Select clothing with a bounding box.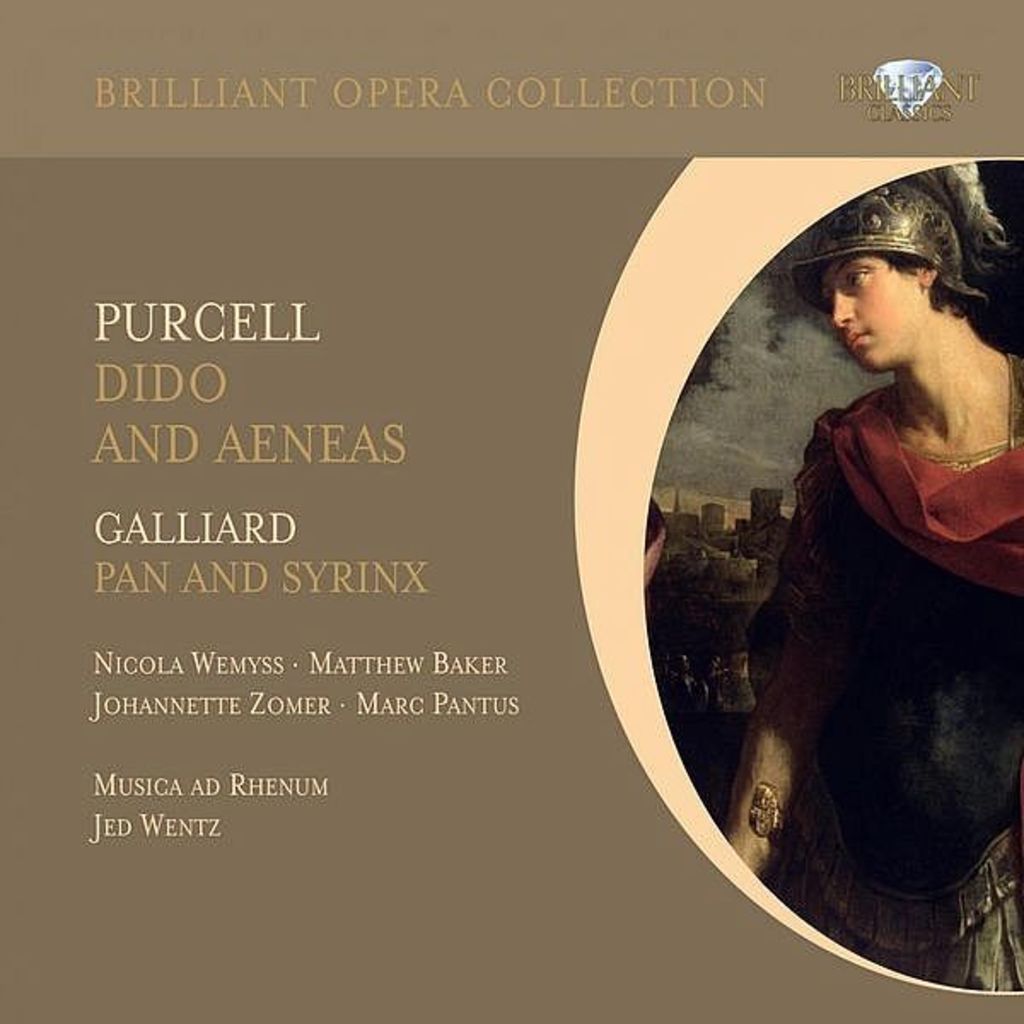
pyautogui.locateOnScreen(763, 283, 1007, 901).
